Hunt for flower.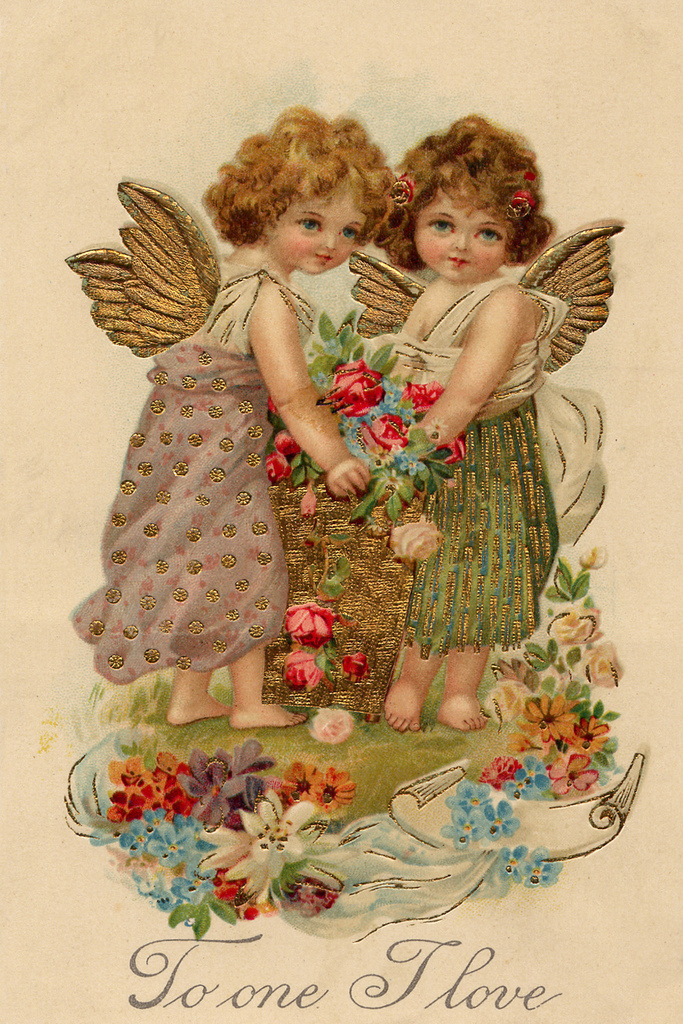
Hunted down at box(218, 436, 234, 451).
